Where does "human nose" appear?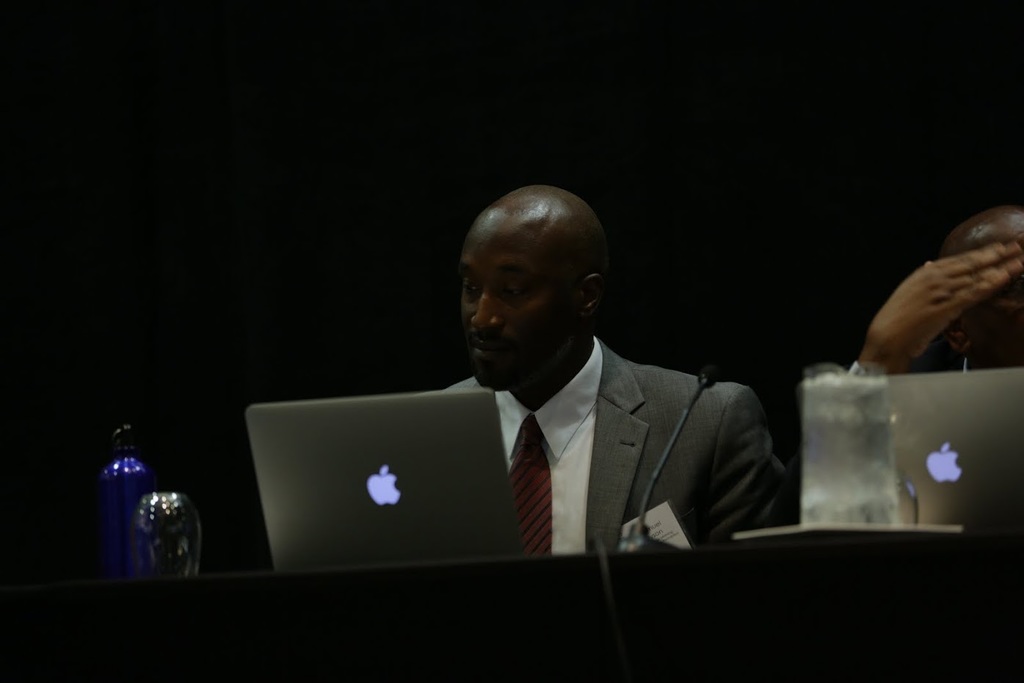
Appears at <bbox>472, 291, 502, 332</bbox>.
